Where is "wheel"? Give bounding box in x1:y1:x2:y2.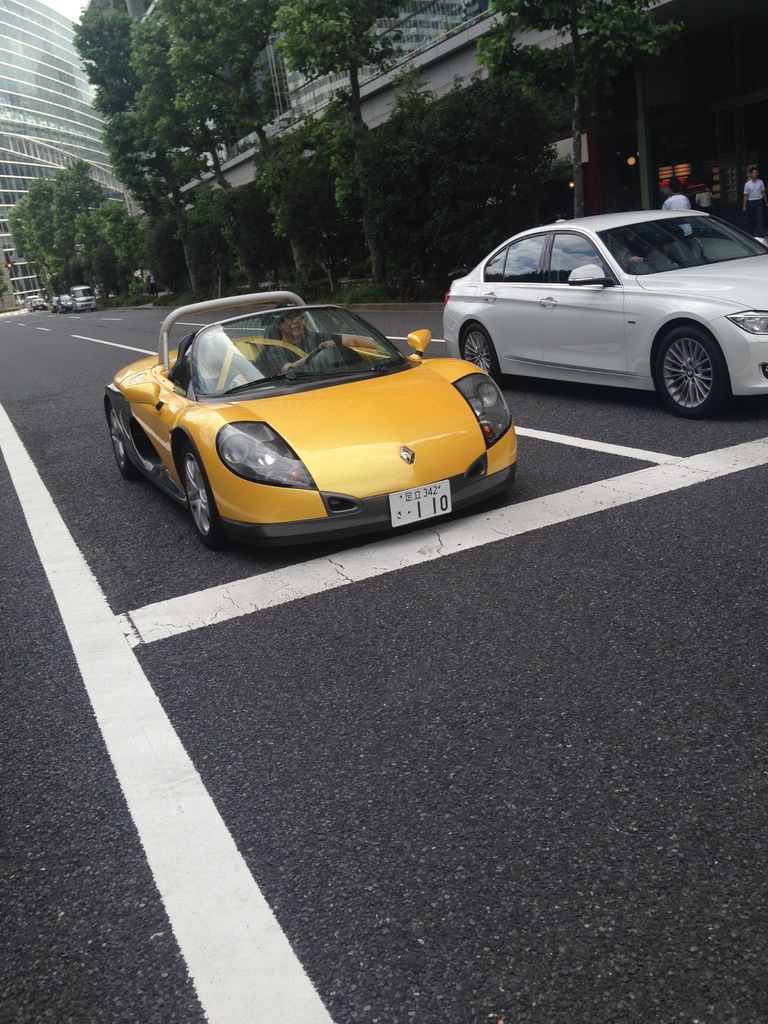
664:302:737:394.
